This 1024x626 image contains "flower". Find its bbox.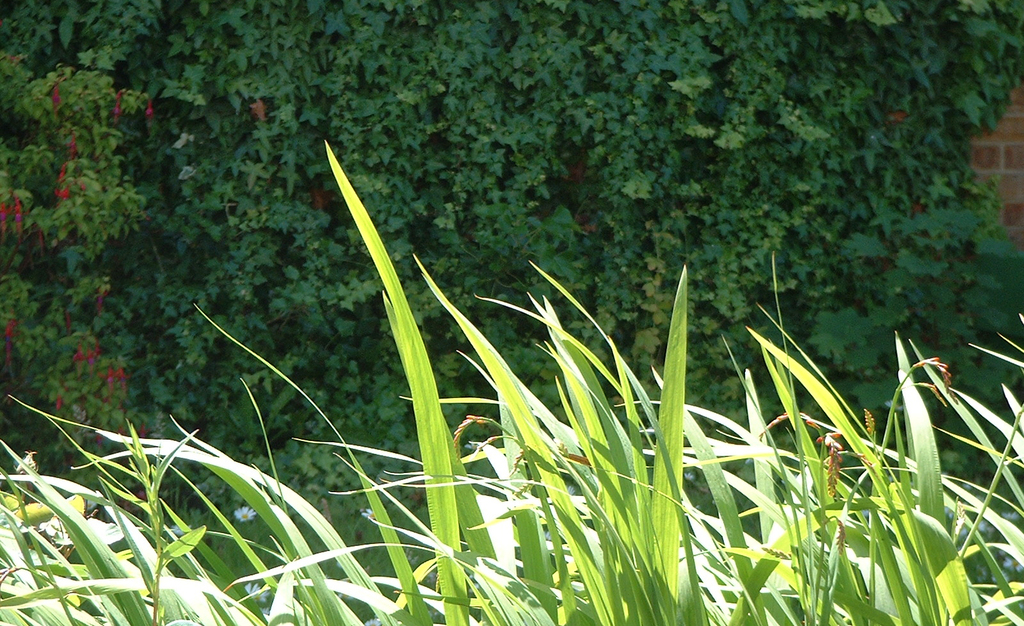
x1=46 y1=82 x2=63 y2=115.
